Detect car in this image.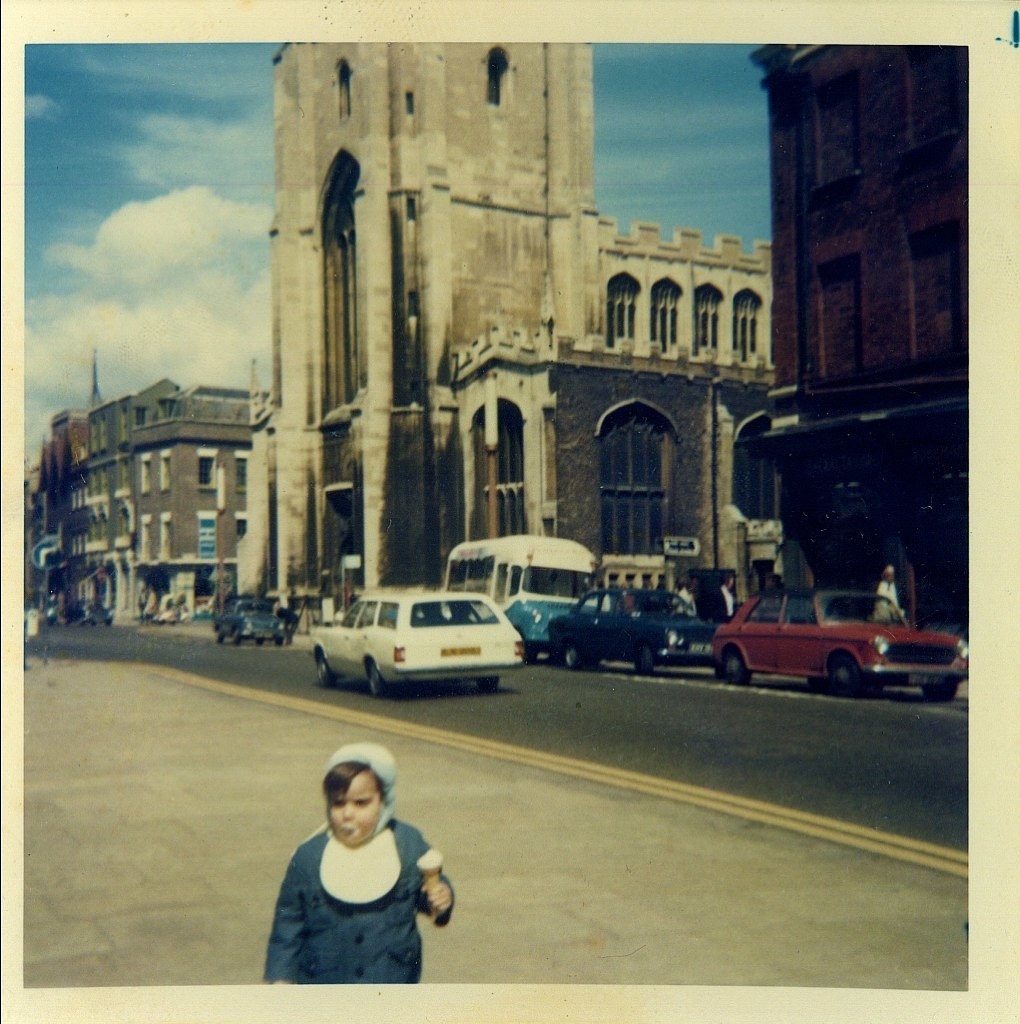
Detection: 707/585/973/704.
